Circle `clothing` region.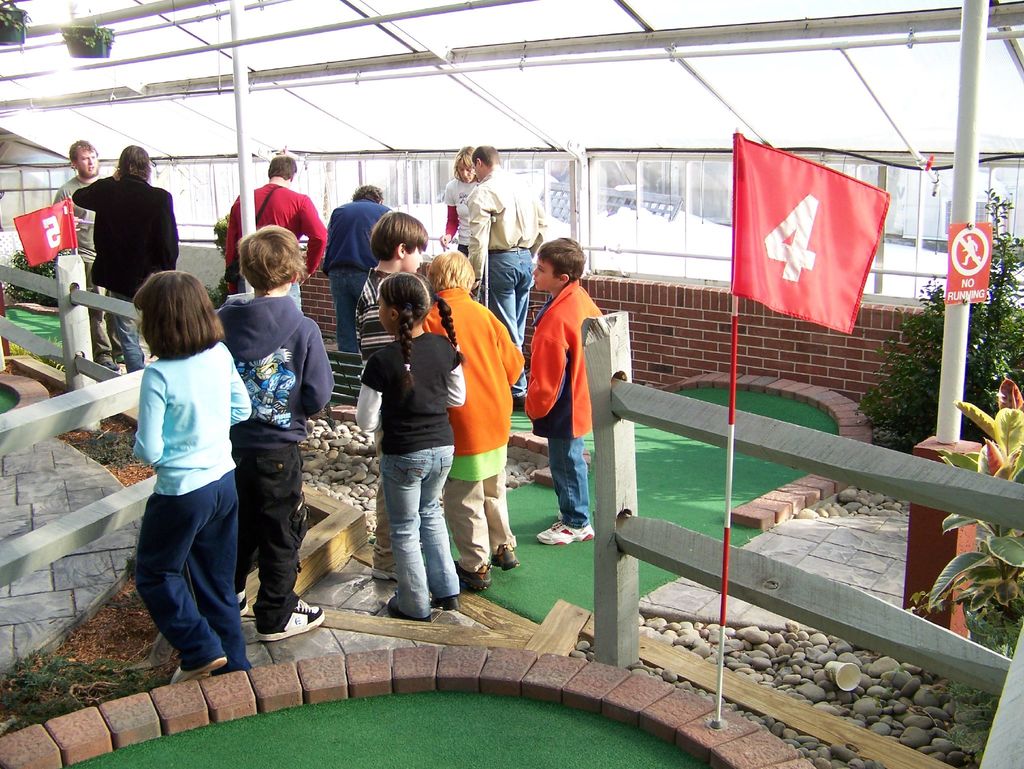
Region: l=452, t=171, r=545, b=287.
